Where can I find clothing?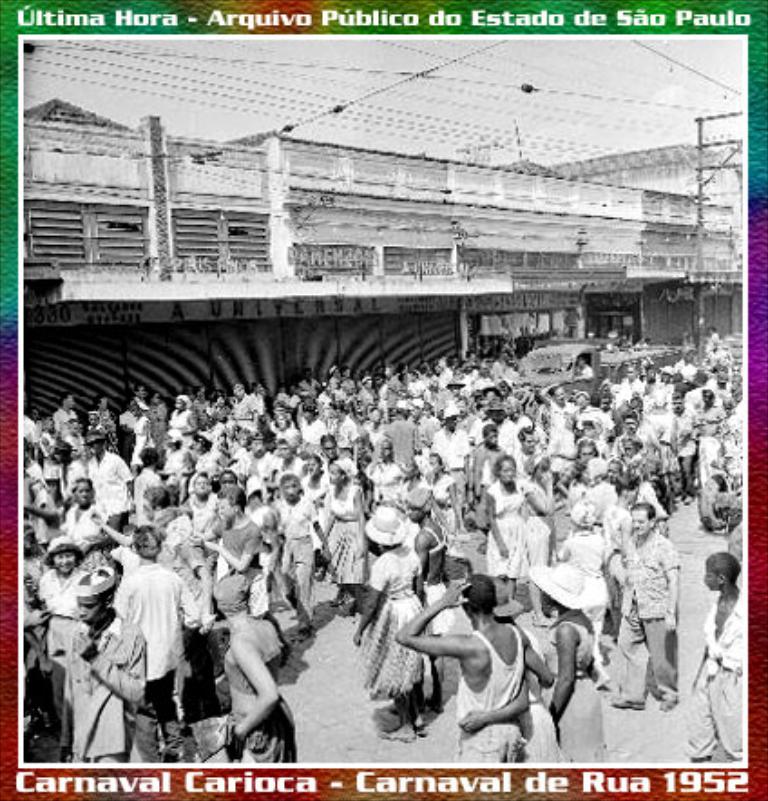
You can find it at box(201, 513, 261, 553).
